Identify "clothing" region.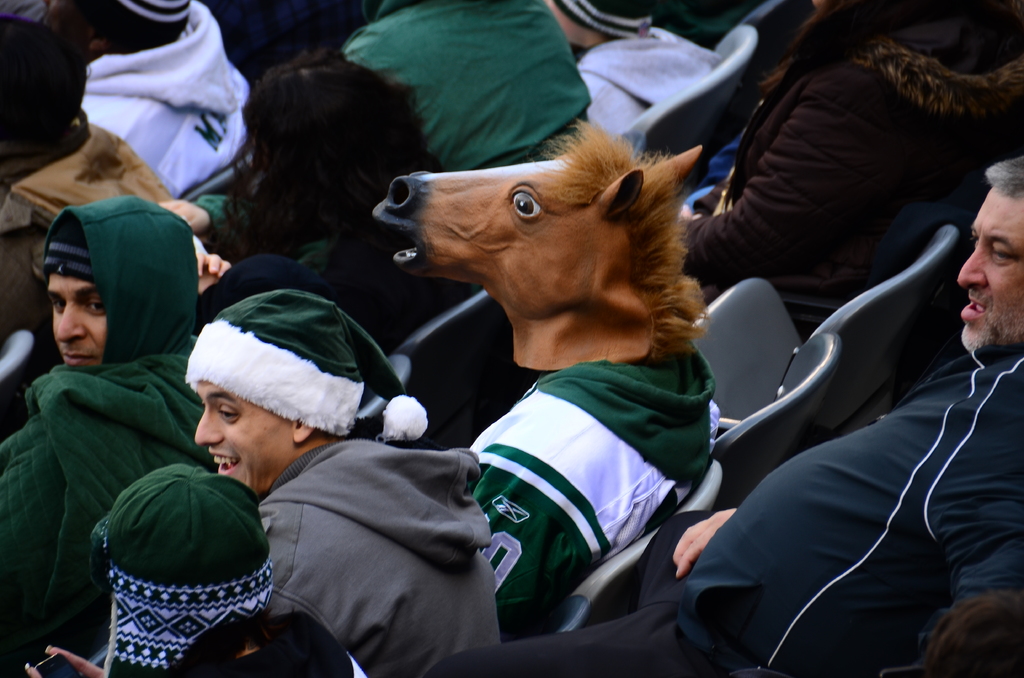
Region: <bbox>417, 339, 1019, 677</bbox>.
